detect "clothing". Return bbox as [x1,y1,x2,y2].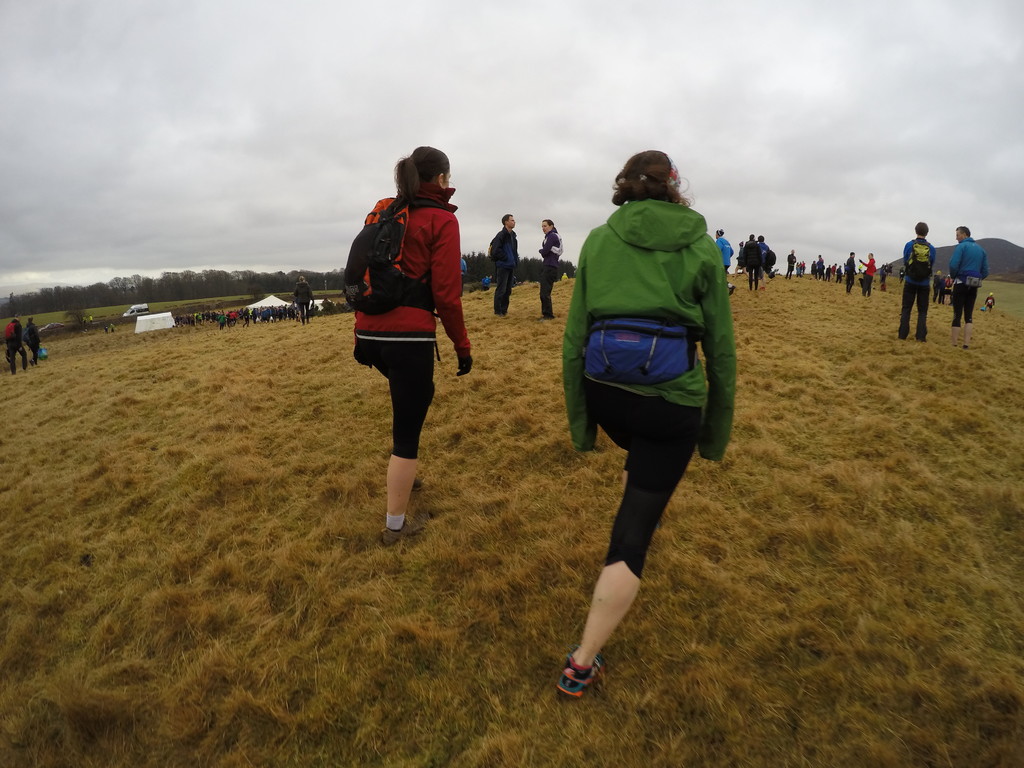
[863,260,877,297].
